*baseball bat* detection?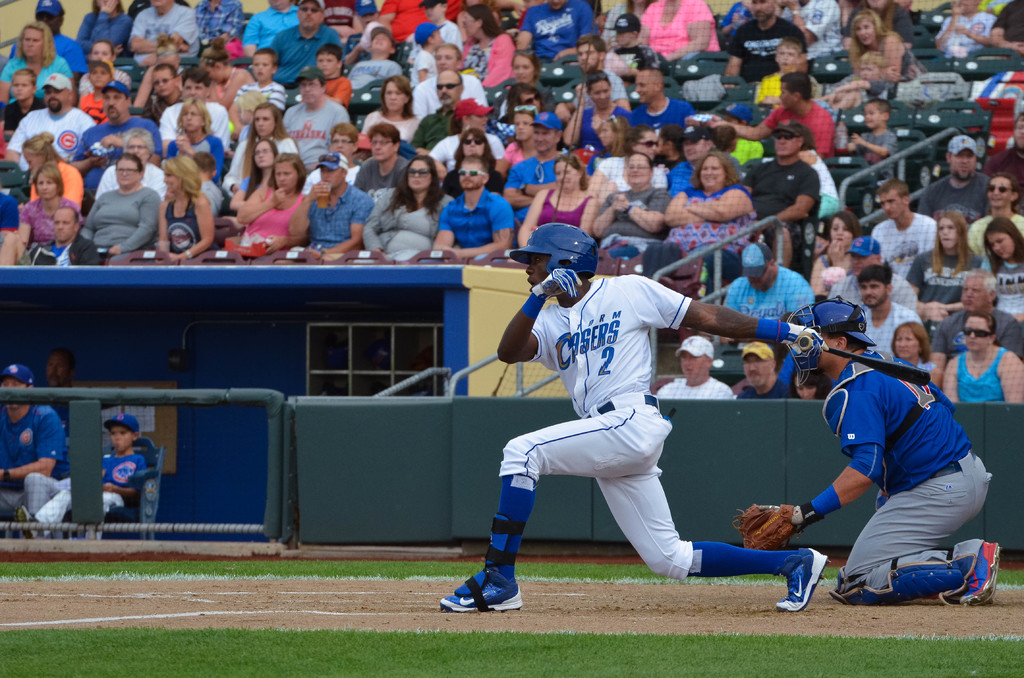
797:334:933:385
